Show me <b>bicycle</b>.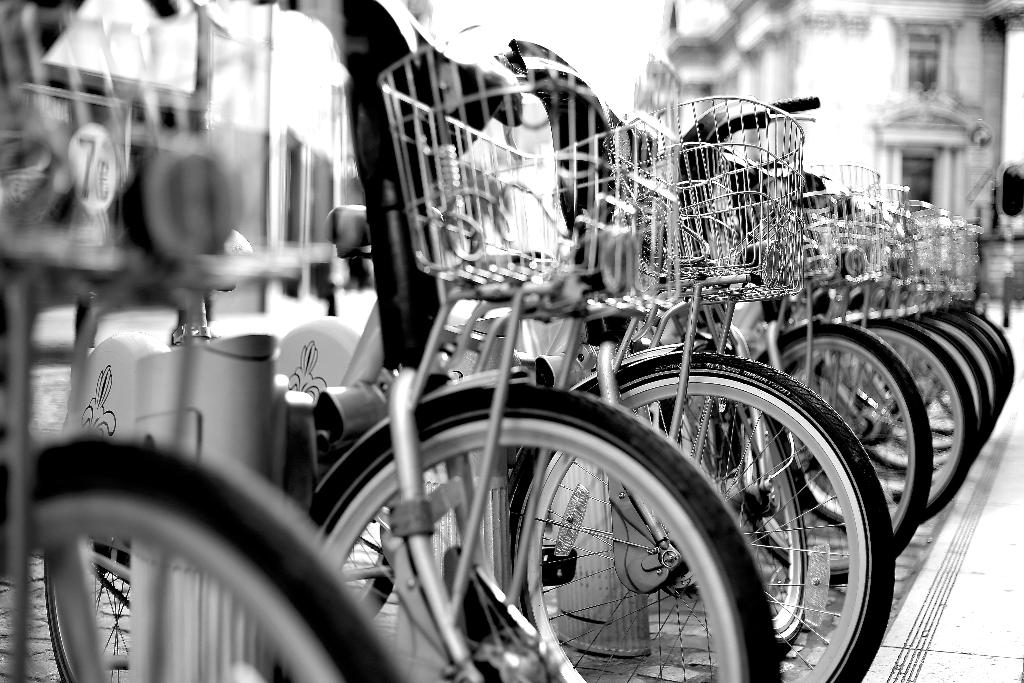
<b>bicycle</b> is here: box(0, 0, 420, 682).
